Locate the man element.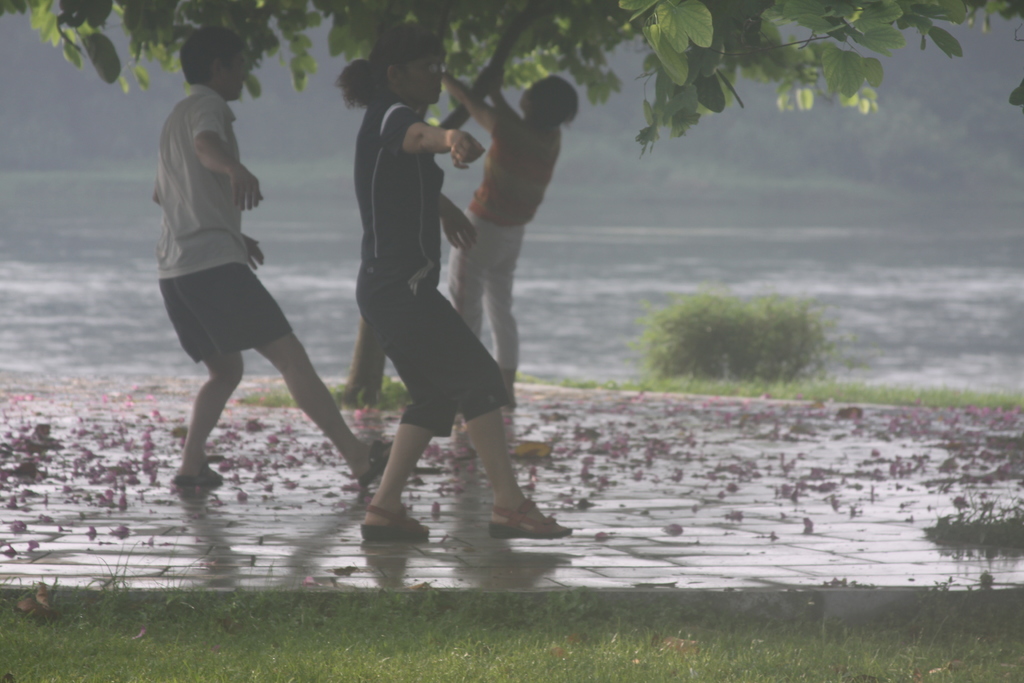
Element bbox: [328, 69, 558, 531].
